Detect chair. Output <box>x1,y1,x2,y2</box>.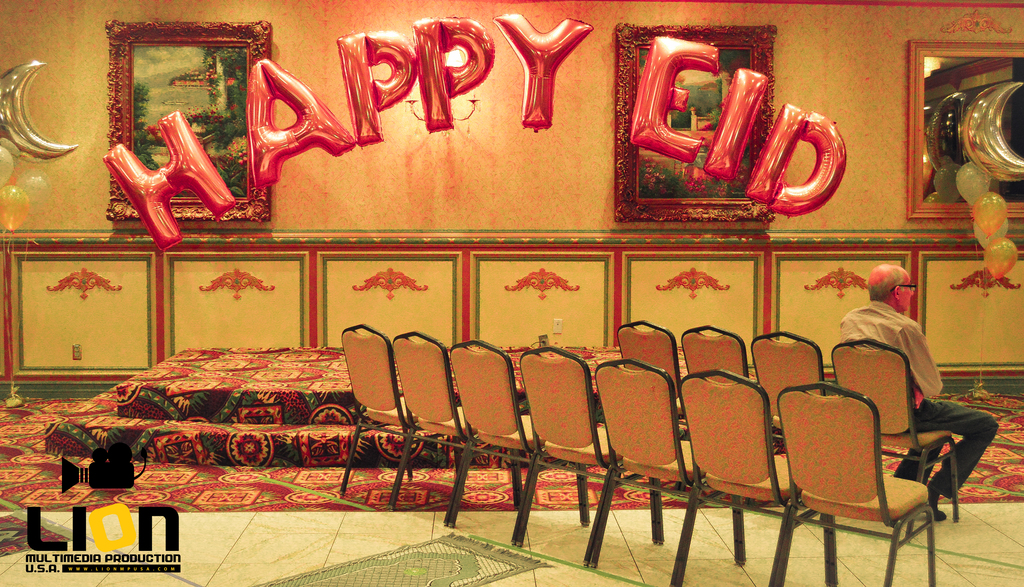
<box>746,332,825,387</box>.
